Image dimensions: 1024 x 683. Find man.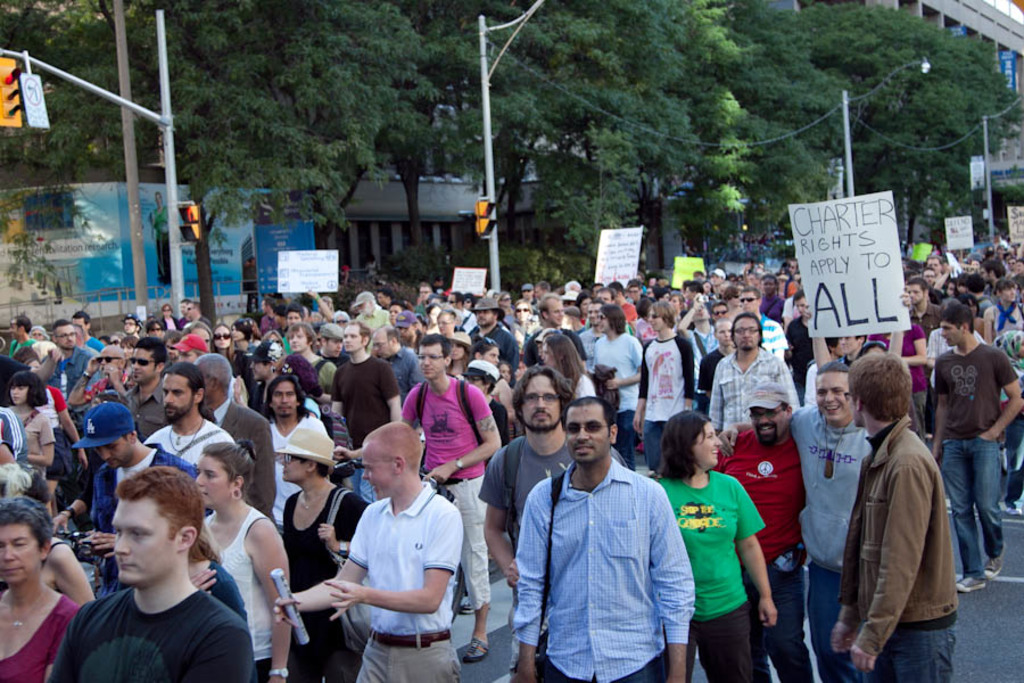
{"left": 923, "top": 257, "right": 948, "bottom": 290}.
